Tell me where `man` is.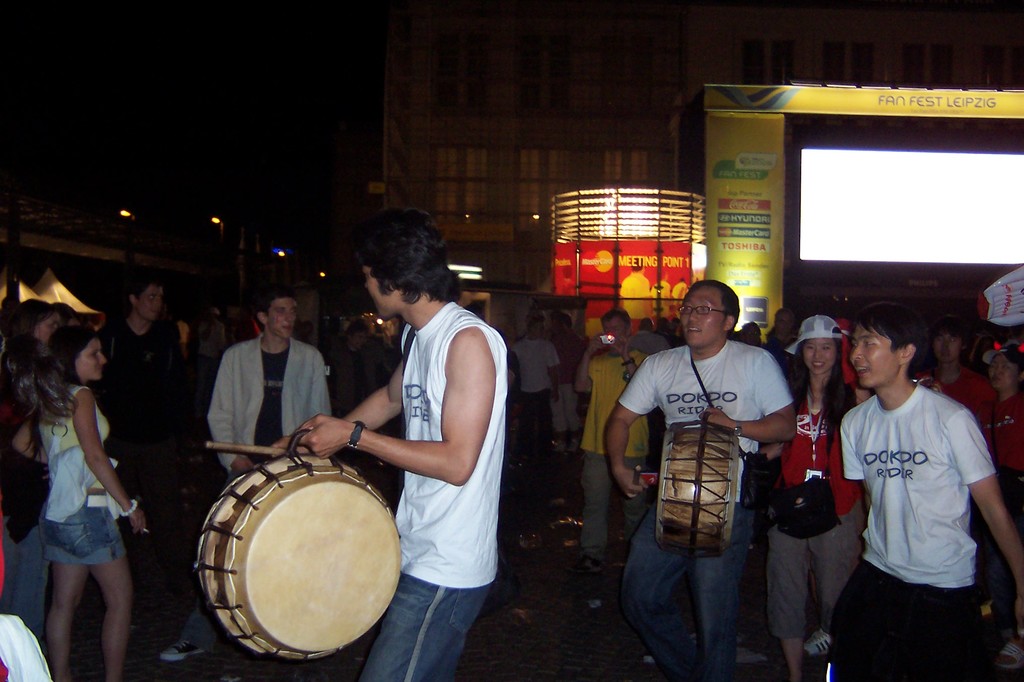
`man` is at 266 200 505 681.
